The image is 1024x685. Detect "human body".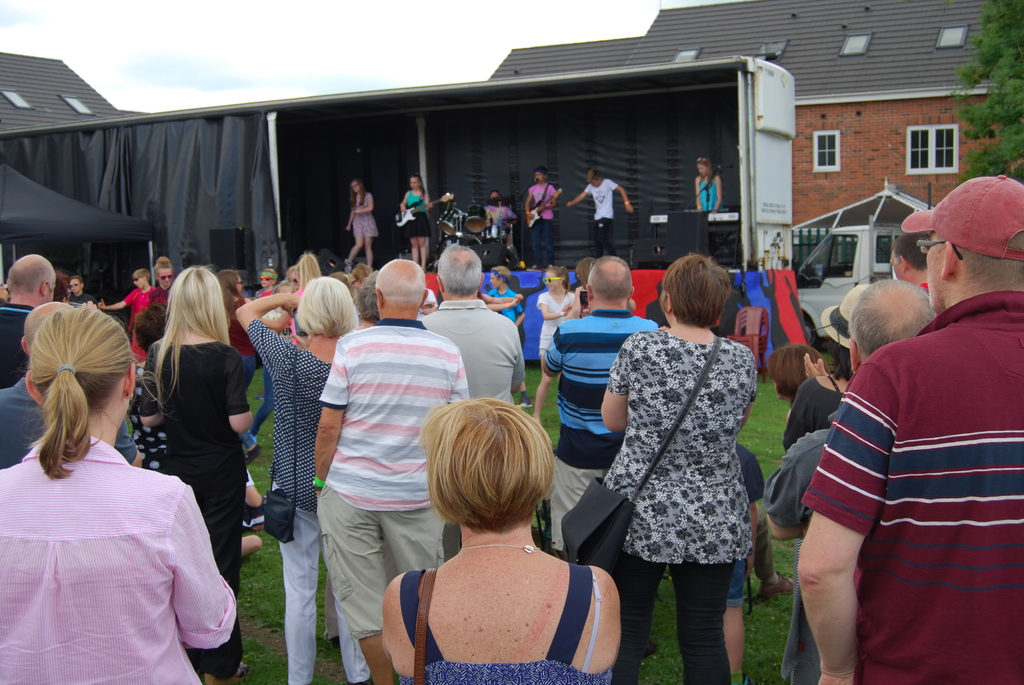
Detection: <box>764,434,829,684</box>.
